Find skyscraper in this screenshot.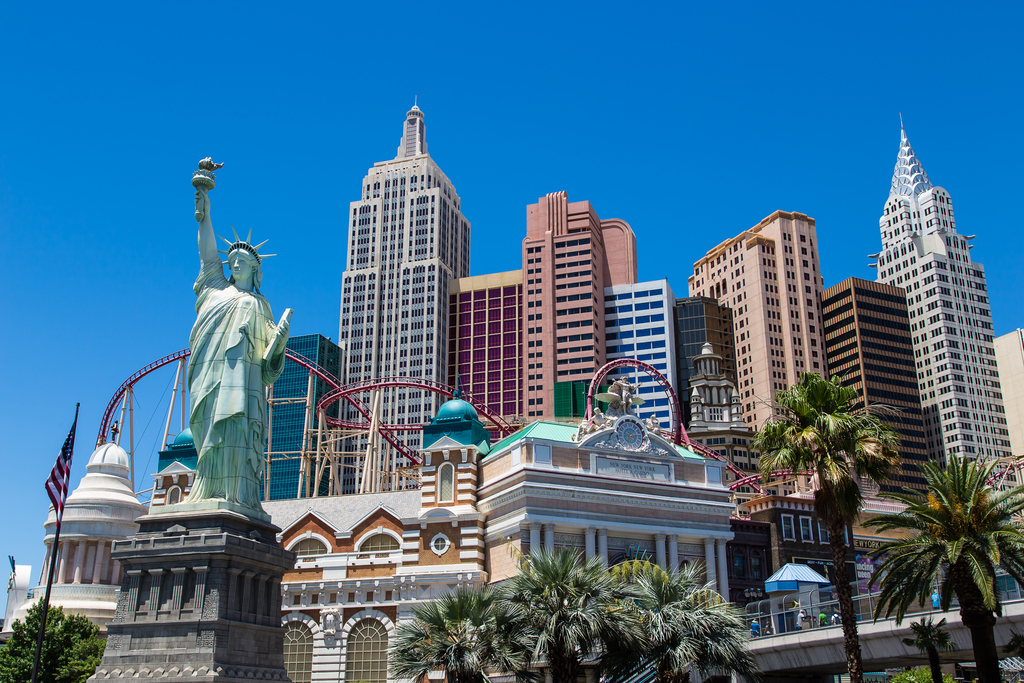
The bounding box for skyscraper is [316,101,483,448].
